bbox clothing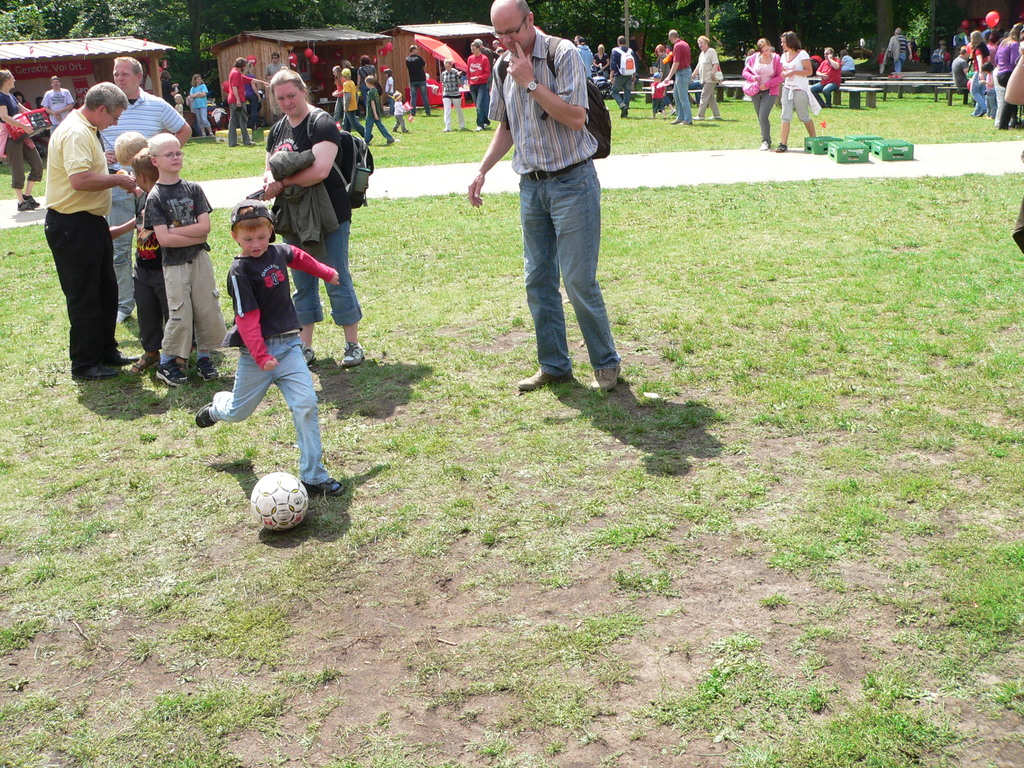
[x1=444, y1=94, x2=470, y2=127]
